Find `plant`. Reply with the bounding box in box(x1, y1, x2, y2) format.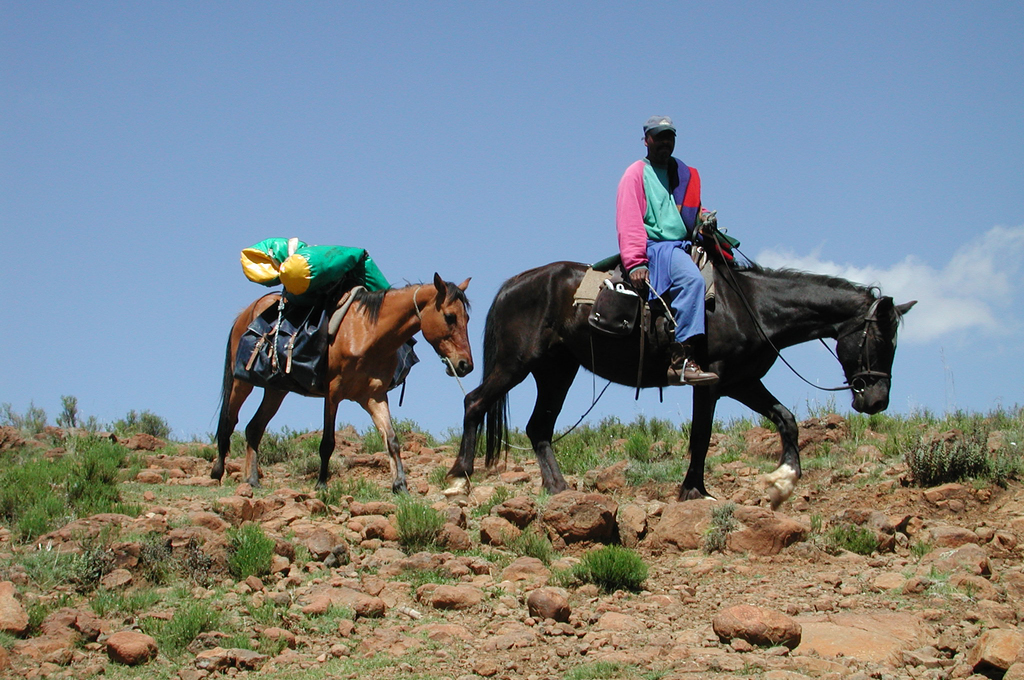
box(81, 661, 182, 679).
